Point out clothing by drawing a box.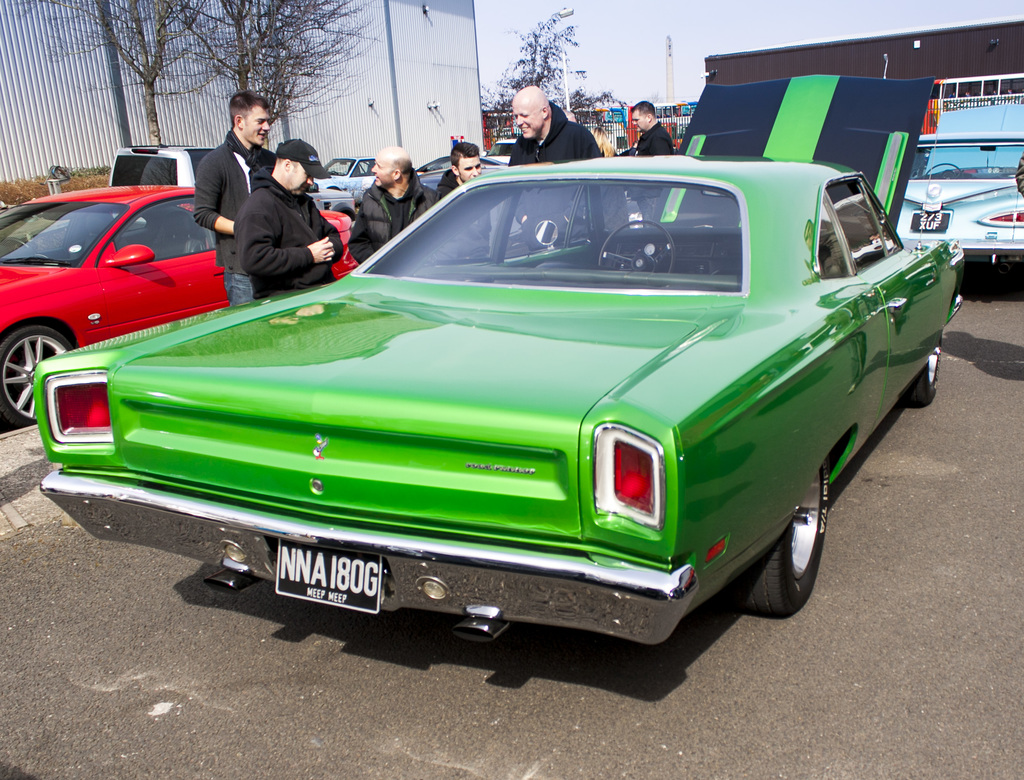
bbox(433, 168, 489, 268).
